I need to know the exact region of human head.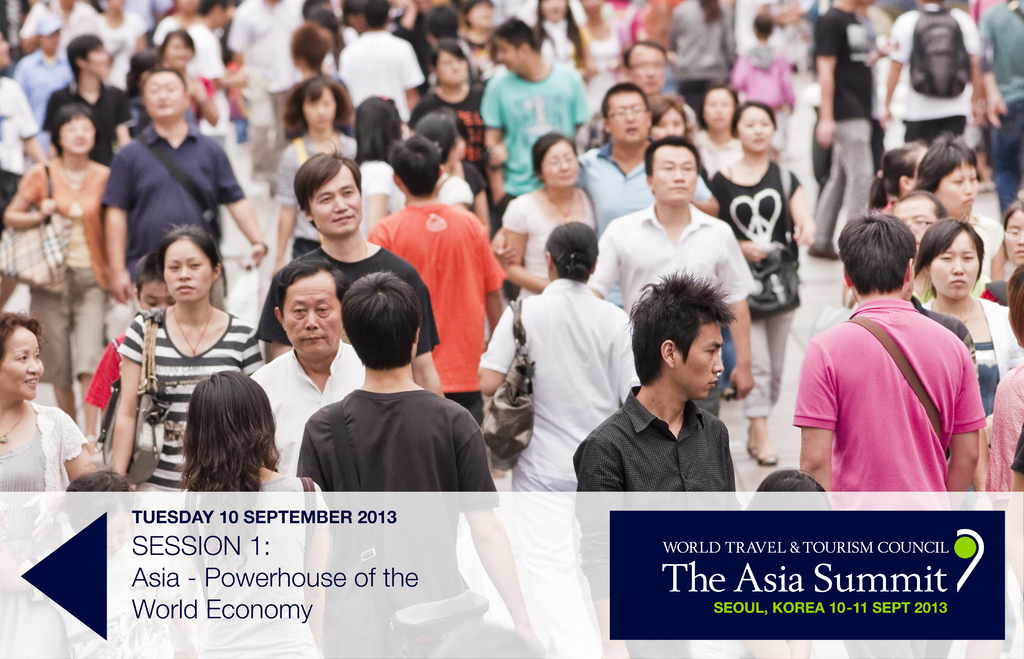
Region: {"left": 95, "top": 1, "right": 128, "bottom": 13}.
